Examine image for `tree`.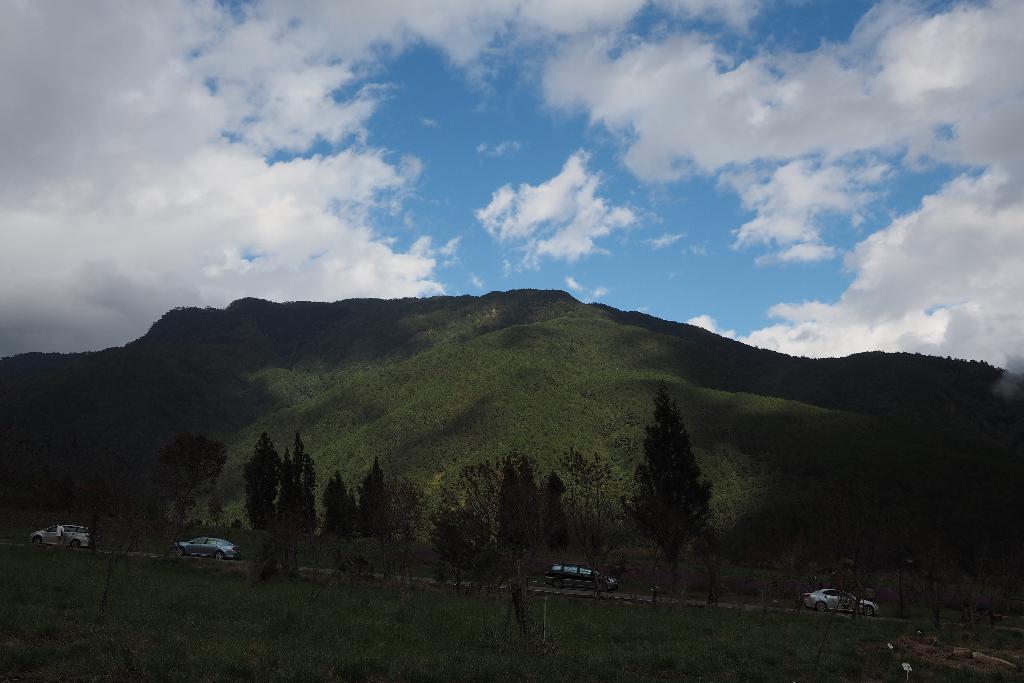
Examination result: bbox(324, 469, 358, 575).
